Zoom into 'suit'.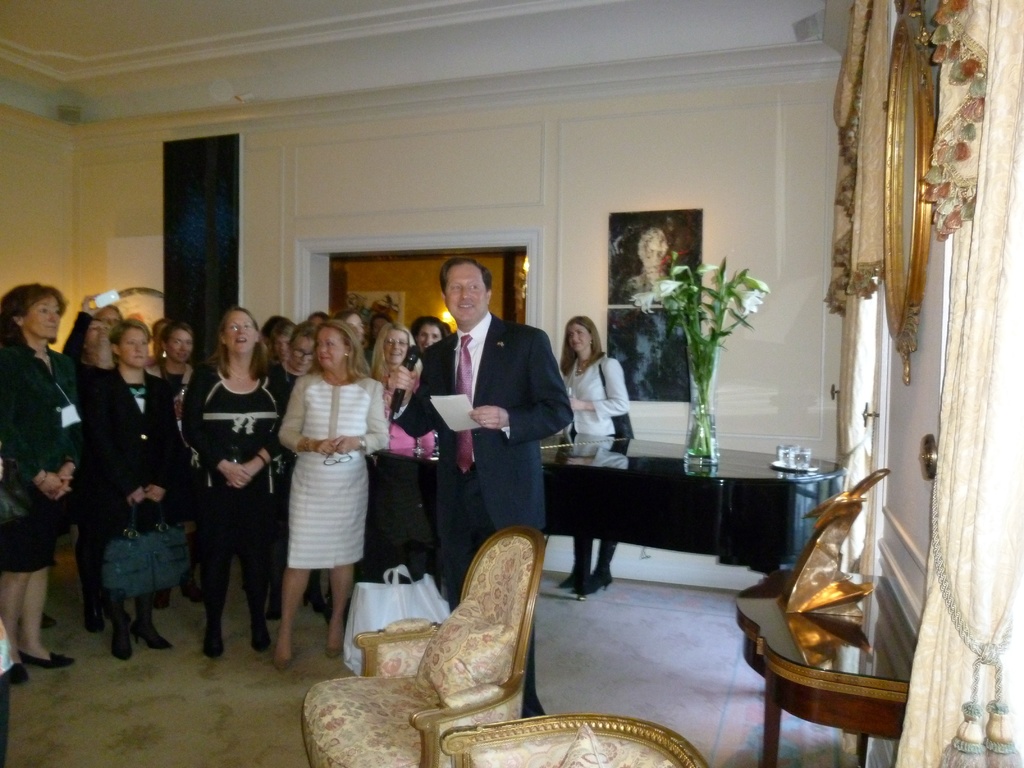
Zoom target: bbox=(400, 284, 564, 604).
